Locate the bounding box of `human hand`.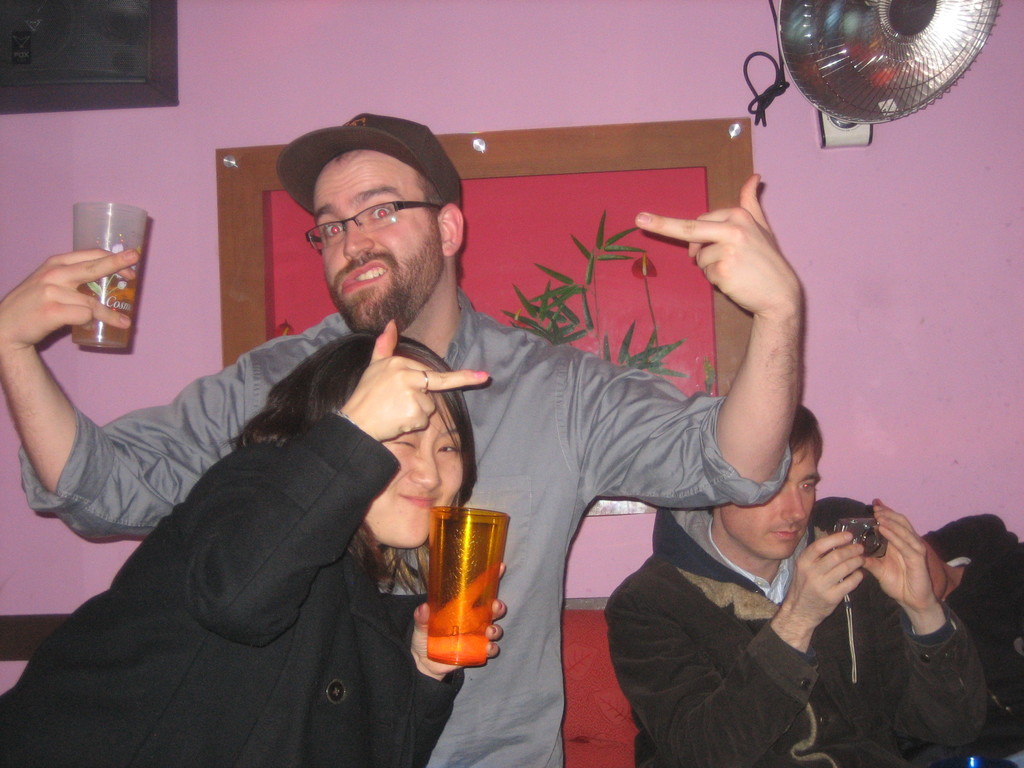
Bounding box: [671,180,797,300].
